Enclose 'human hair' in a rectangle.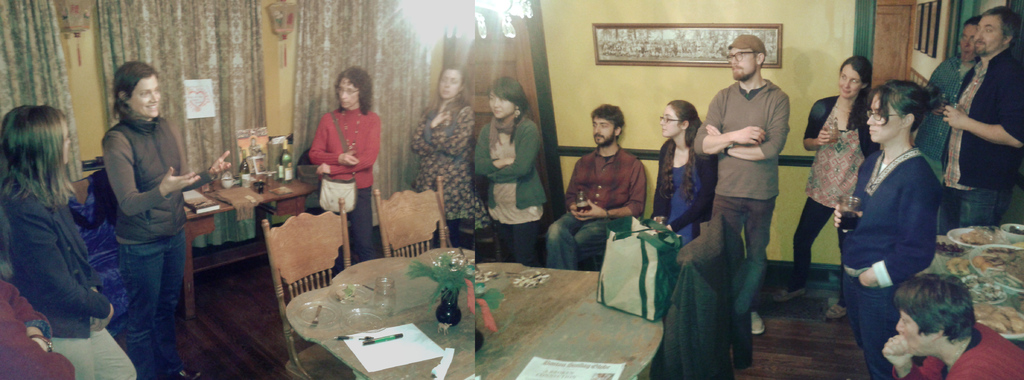
l=337, t=63, r=372, b=115.
